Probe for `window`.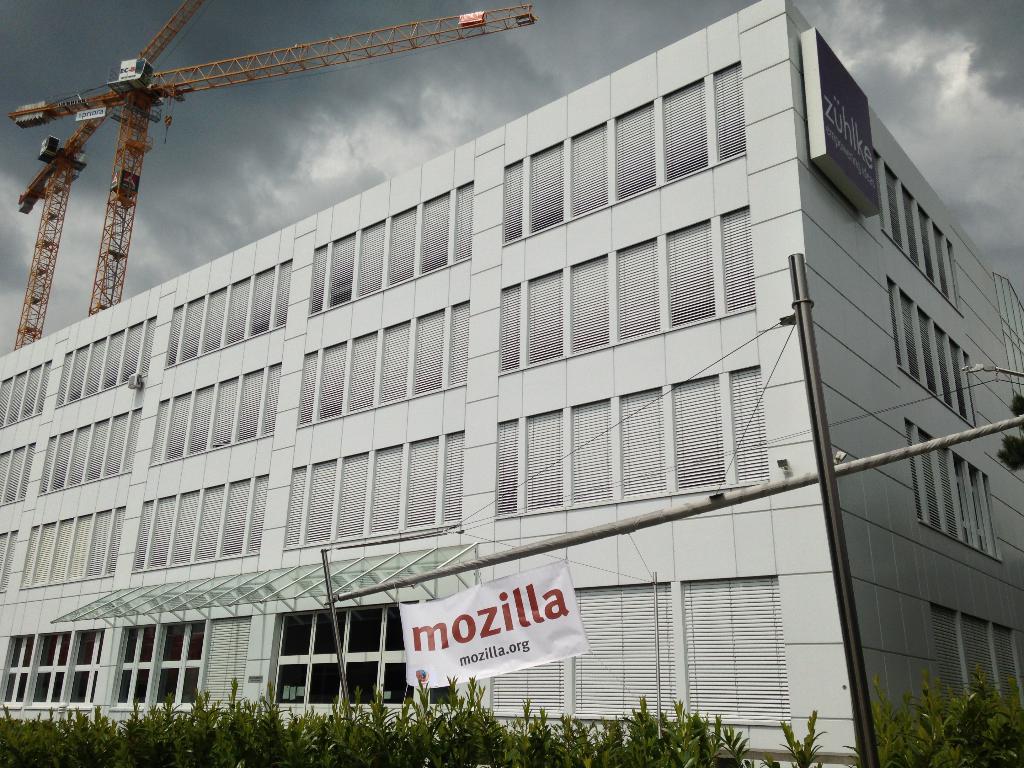
Probe result: l=147, t=623, r=208, b=707.
